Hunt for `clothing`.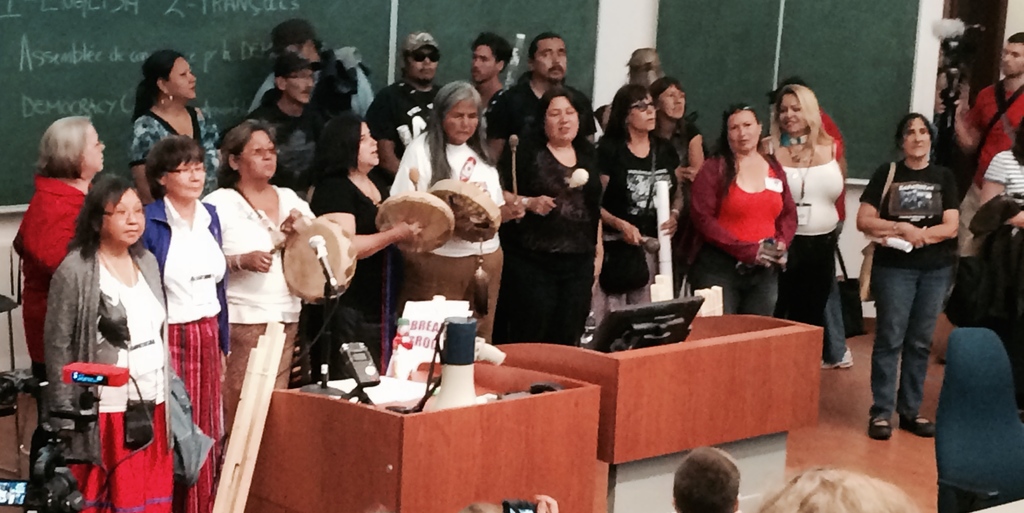
Hunted down at pyautogui.locateOnScreen(960, 82, 1023, 260).
